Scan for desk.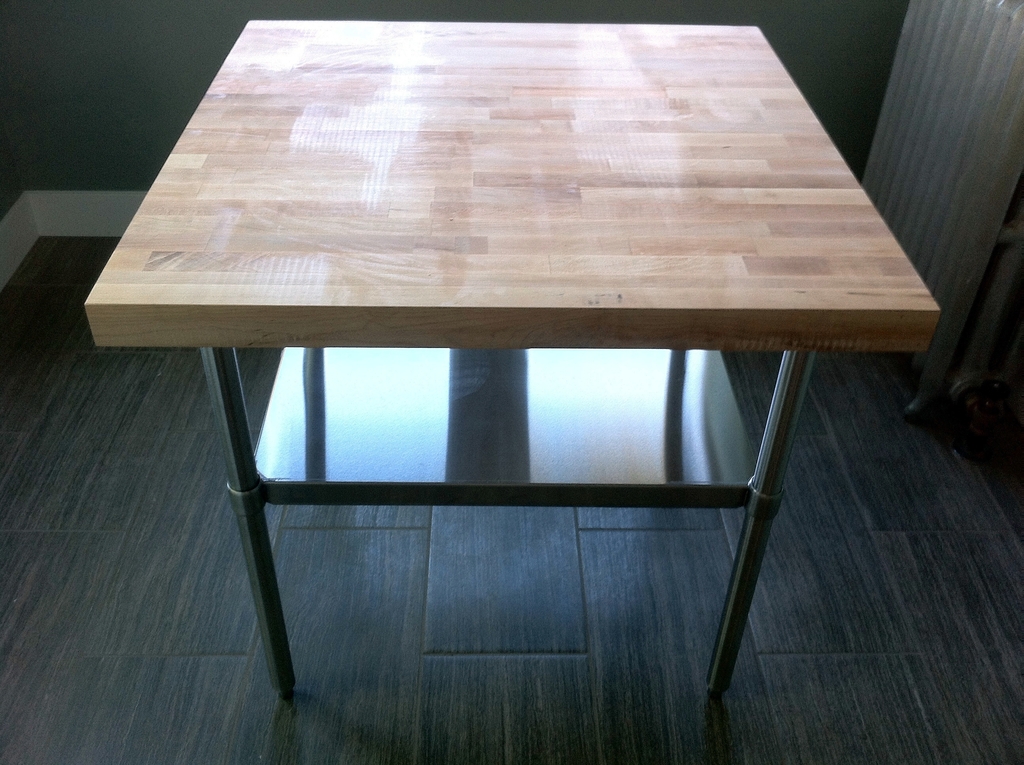
Scan result: [left=79, top=24, right=943, bottom=694].
